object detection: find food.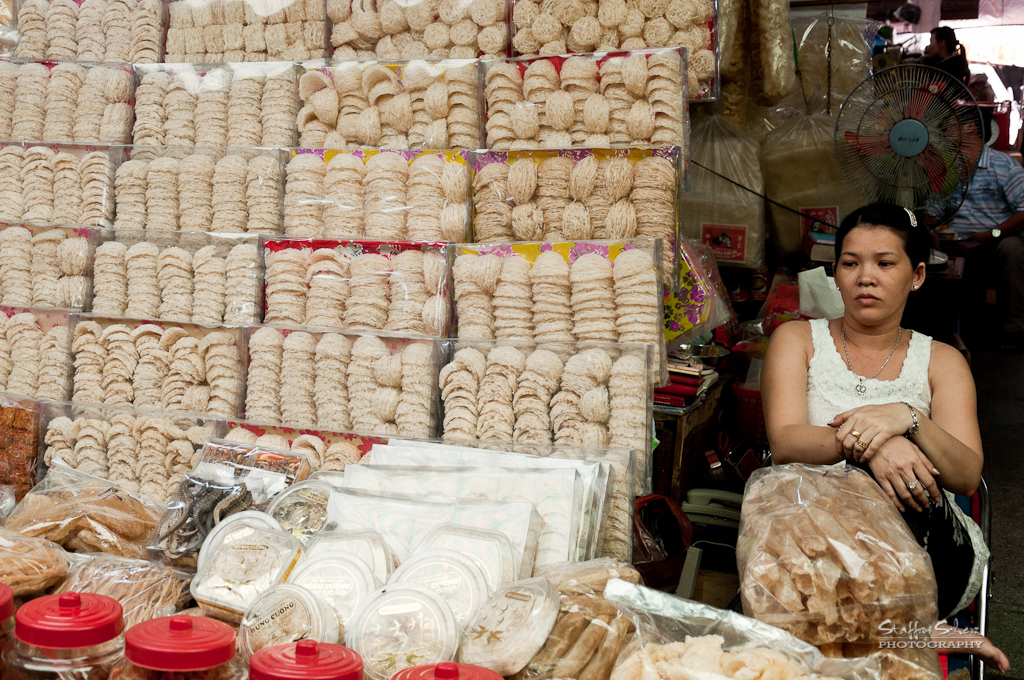
pyautogui.locateOnScreen(758, 109, 876, 258).
